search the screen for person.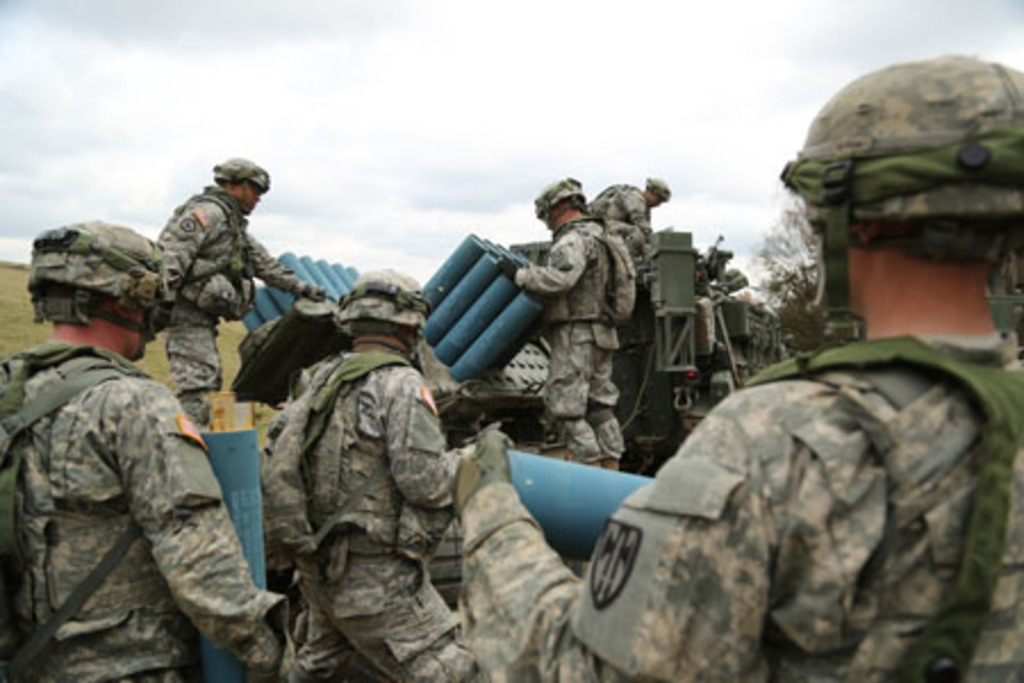
Found at (left=514, top=171, right=642, bottom=462).
